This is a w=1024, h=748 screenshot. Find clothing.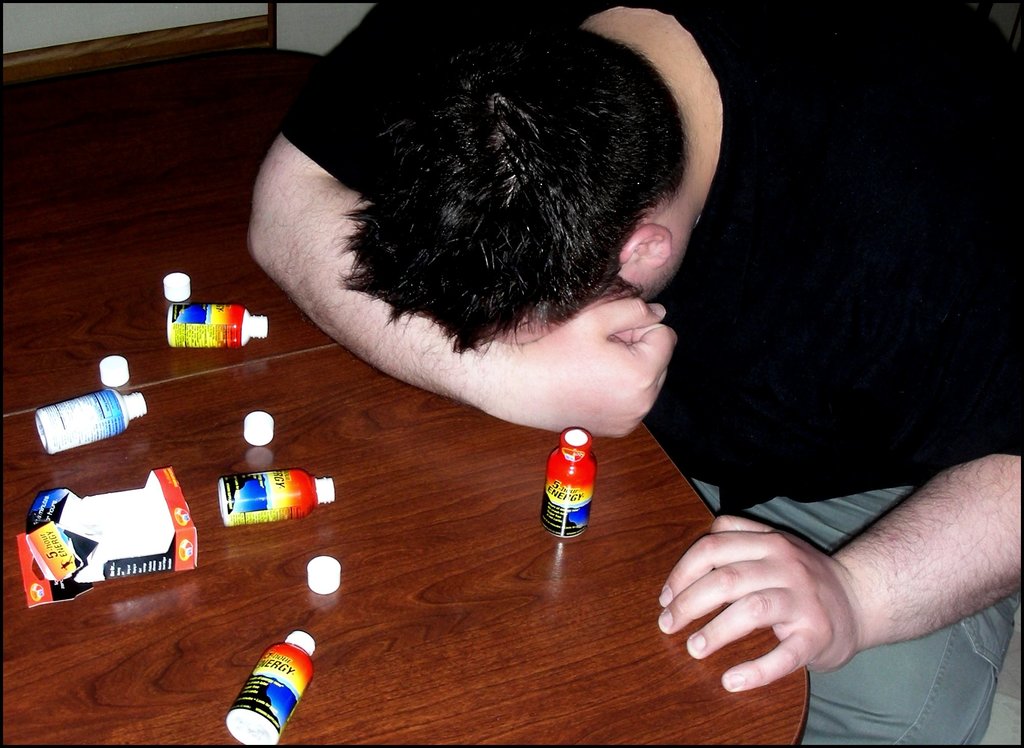
Bounding box: x1=256, y1=0, x2=1023, y2=747.
